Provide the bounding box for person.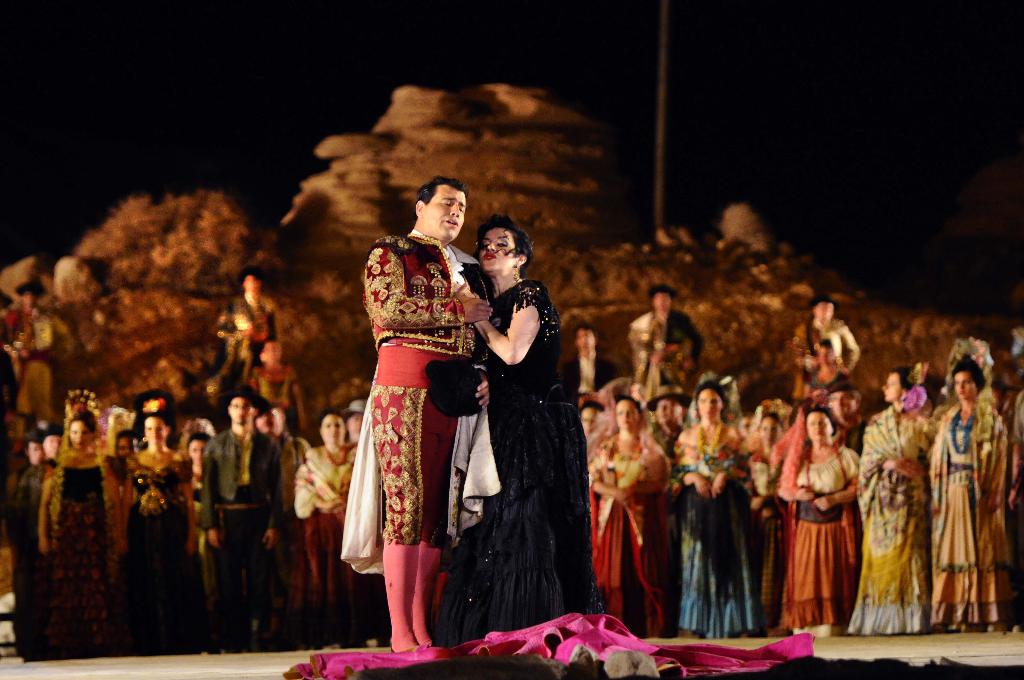
box(259, 402, 311, 648).
